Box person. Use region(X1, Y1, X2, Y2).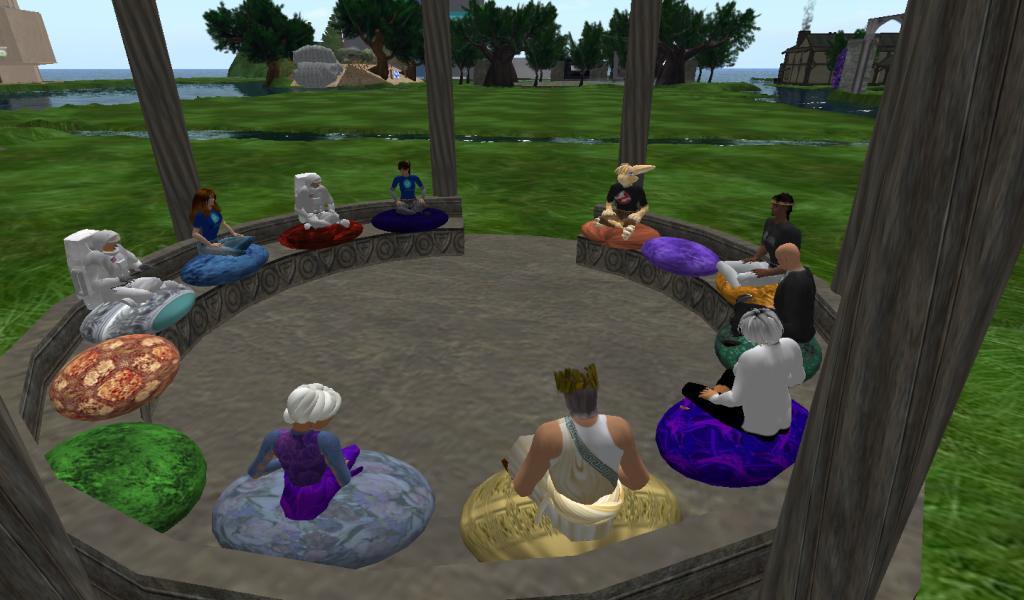
region(190, 189, 252, 254).
